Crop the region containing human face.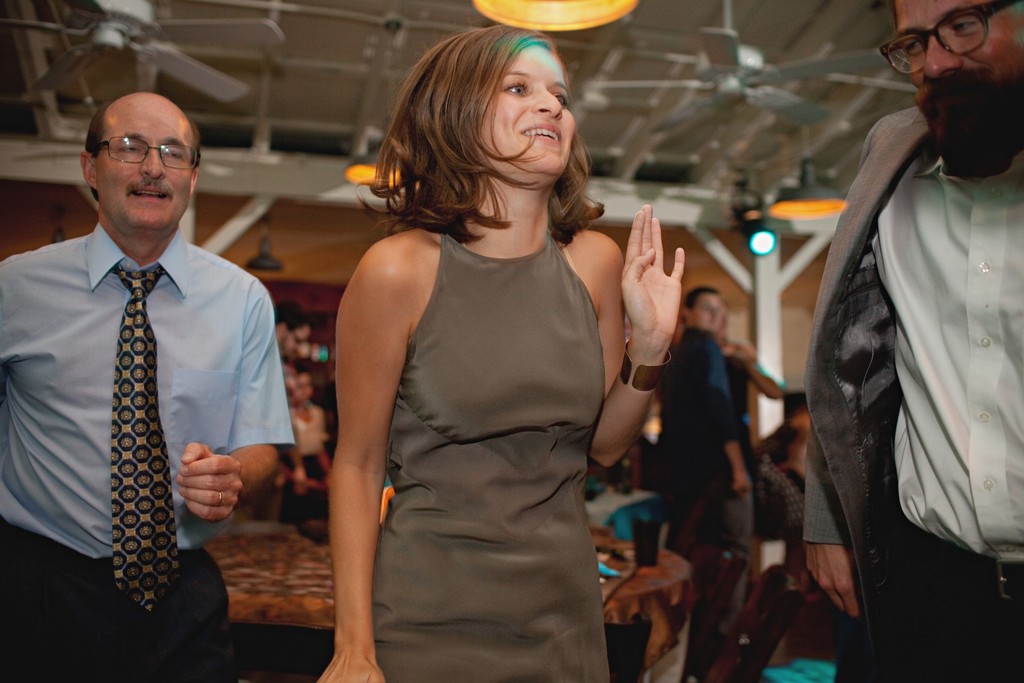
Crop region: [904,3,1023,176].
